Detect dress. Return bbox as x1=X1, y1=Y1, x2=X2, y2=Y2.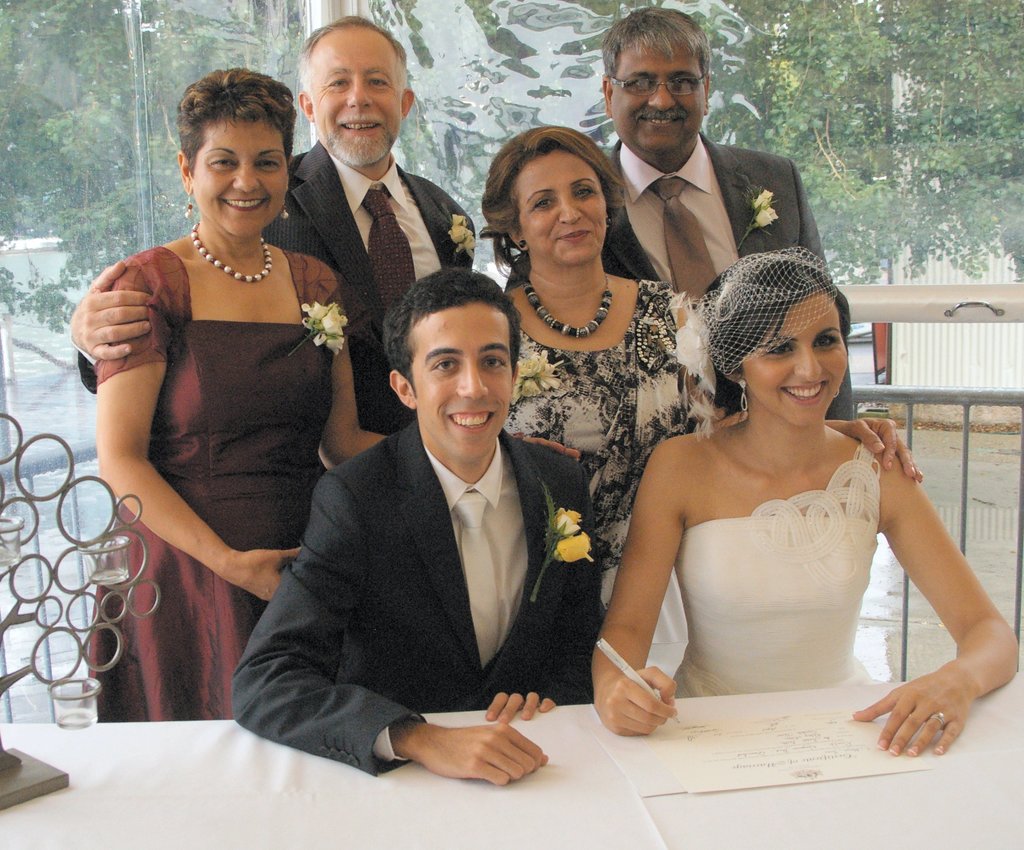
x1=663, y1=444, x2=875, y2=699.
